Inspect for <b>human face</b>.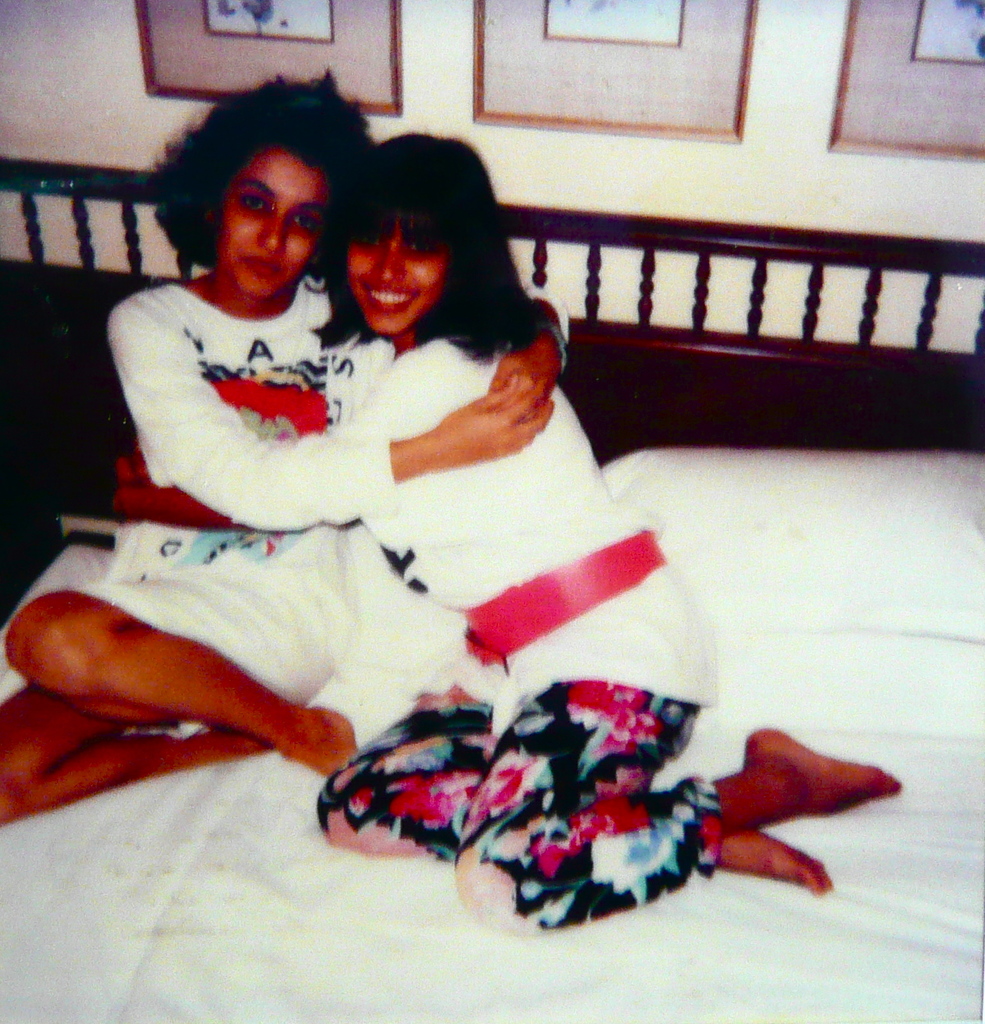
Inspection: locate(220, 148, 332, 302).
